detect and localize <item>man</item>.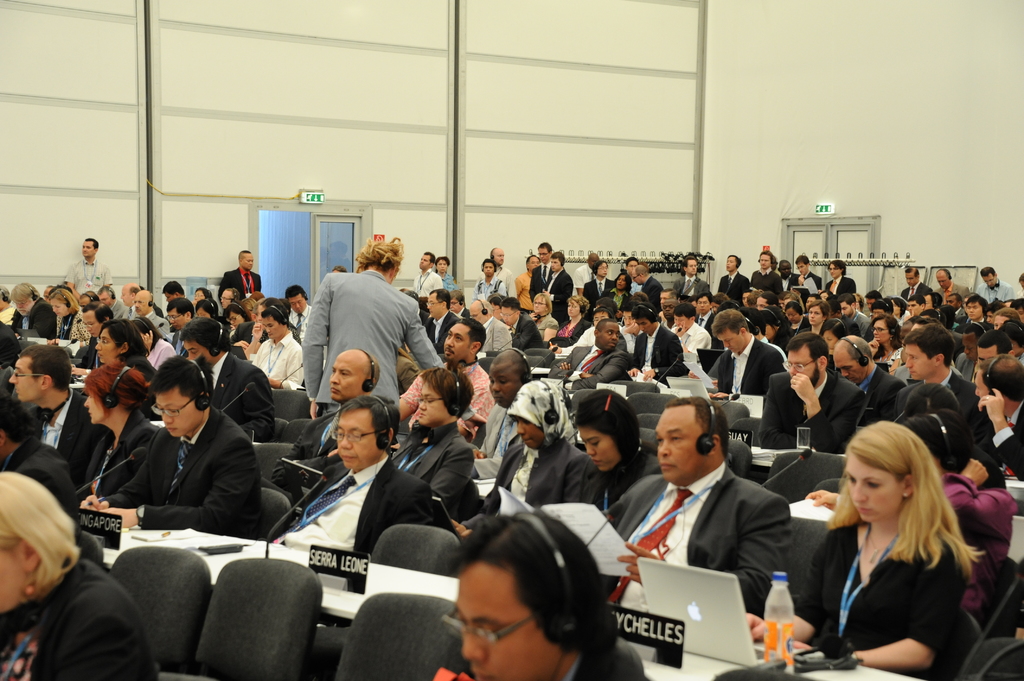
Localized at bbox=[613, 395, 790, 645].
